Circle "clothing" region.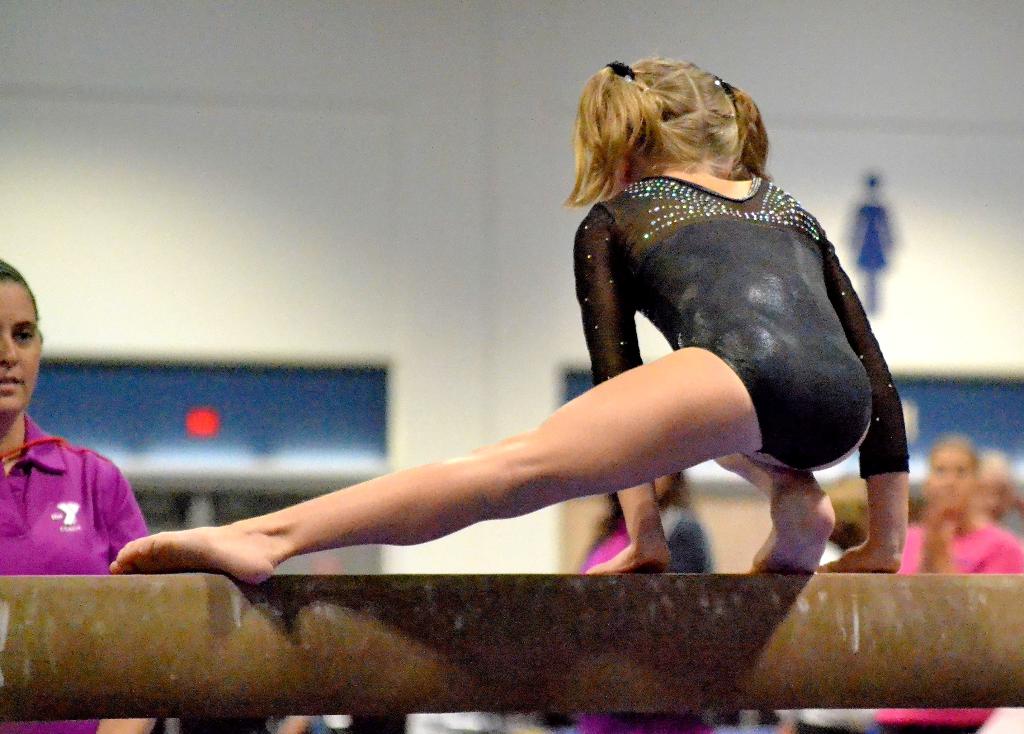
Region: (left=10, top=420, right=153, bottom=596).
